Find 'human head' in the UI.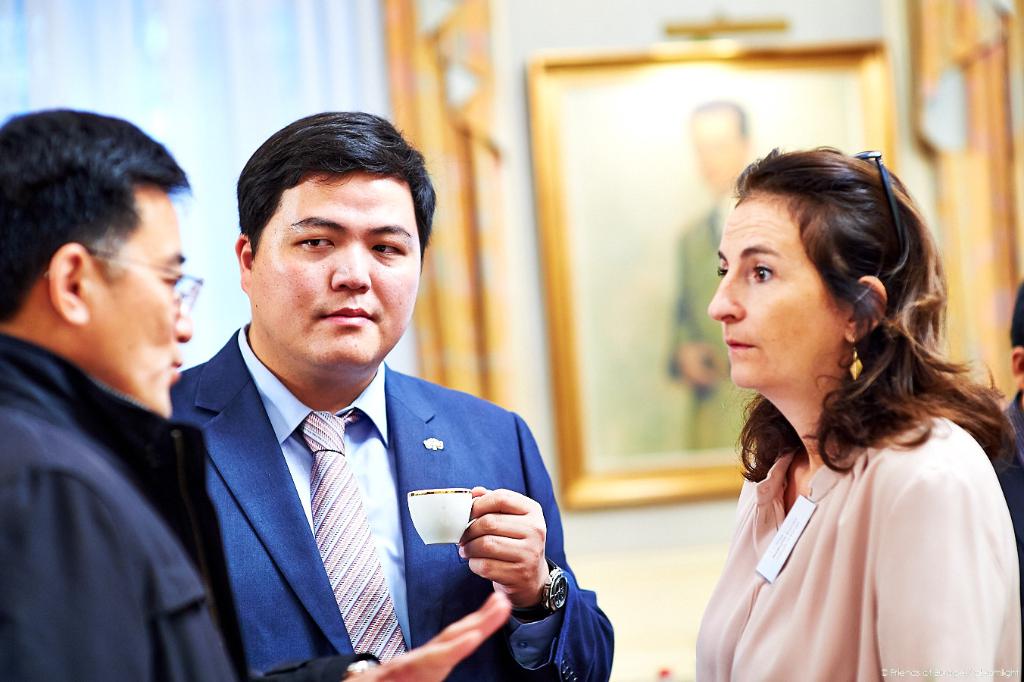
UI element at 232:115:431:379.
